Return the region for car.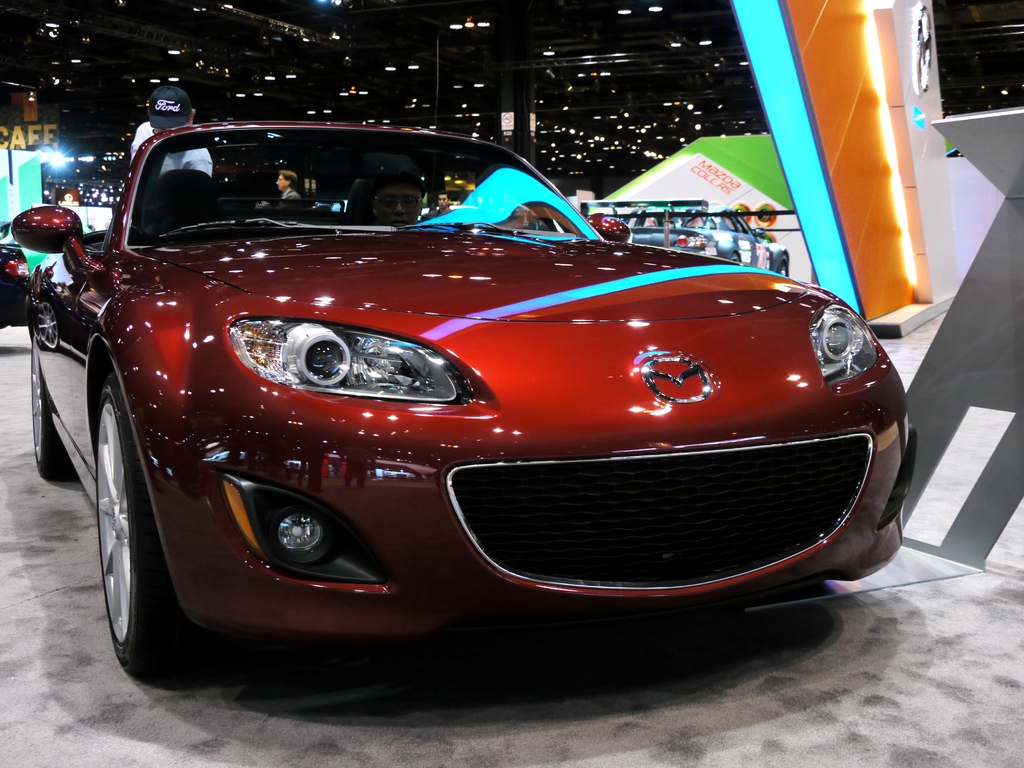
bbox=(9, 107, 918, 676).
